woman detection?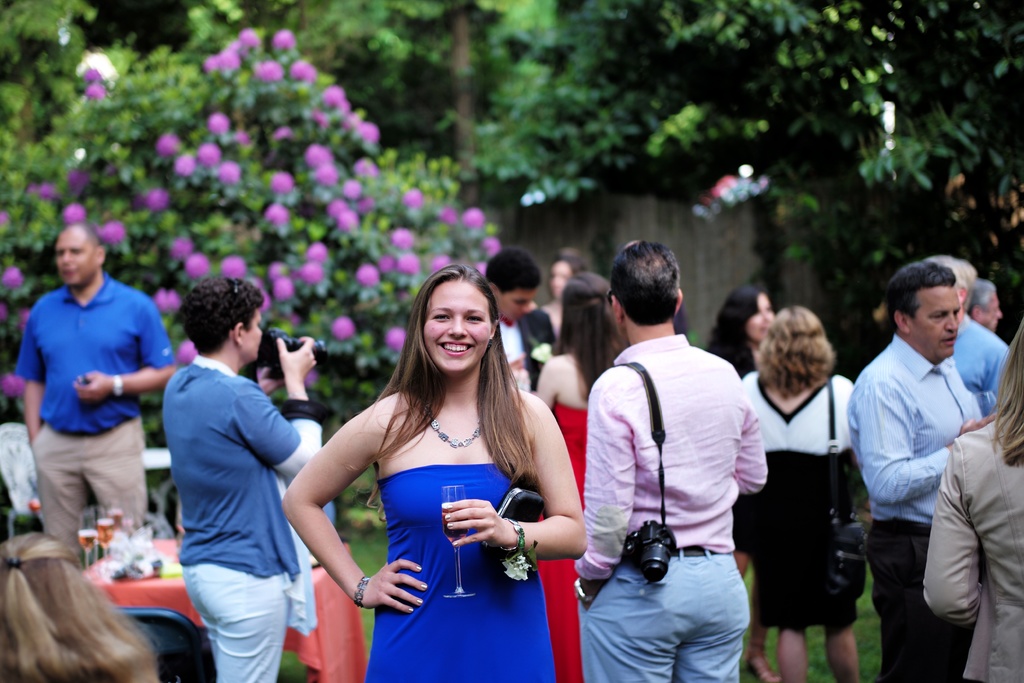
region(740, 302, 867, 682)
